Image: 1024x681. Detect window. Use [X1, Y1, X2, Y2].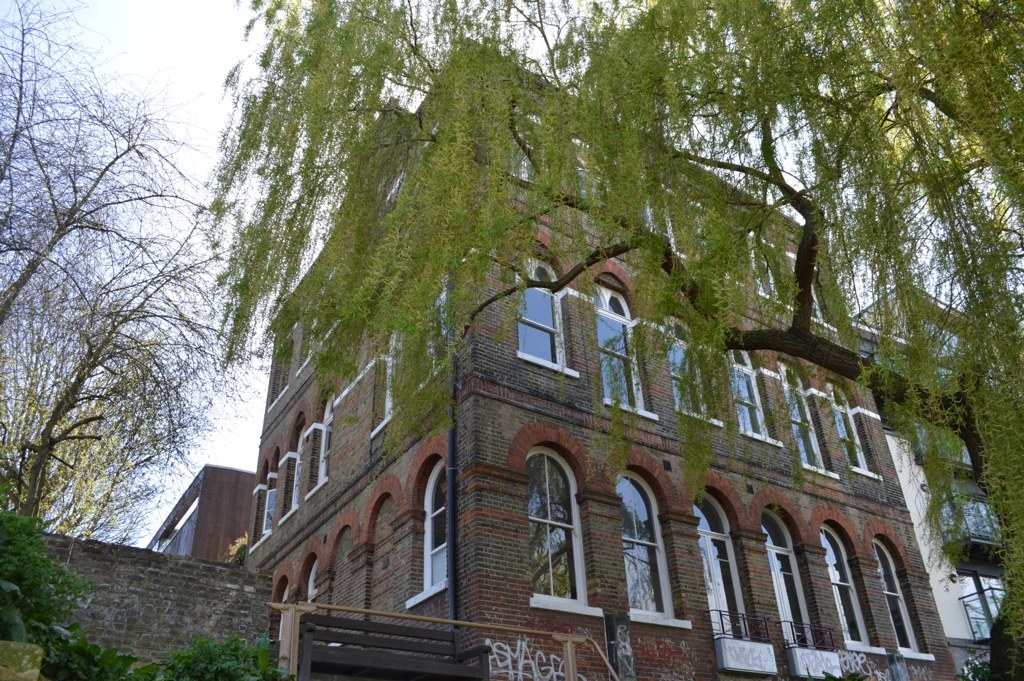
[286, 409, 309, 506].
